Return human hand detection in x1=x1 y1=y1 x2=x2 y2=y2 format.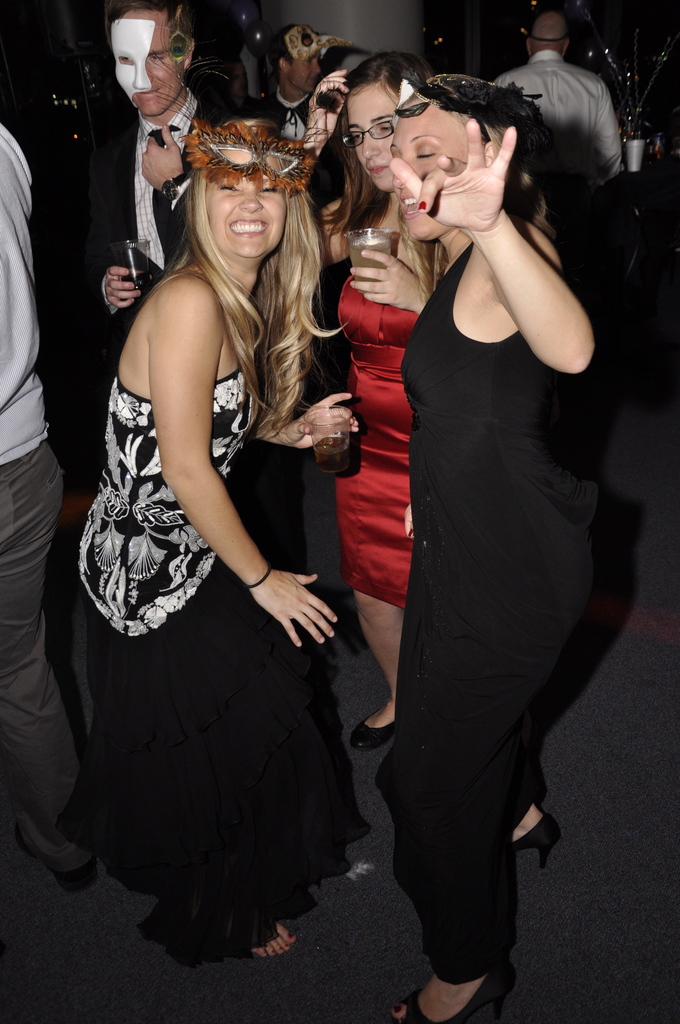
x1=391 y1=119 x2=516 y2=228.
